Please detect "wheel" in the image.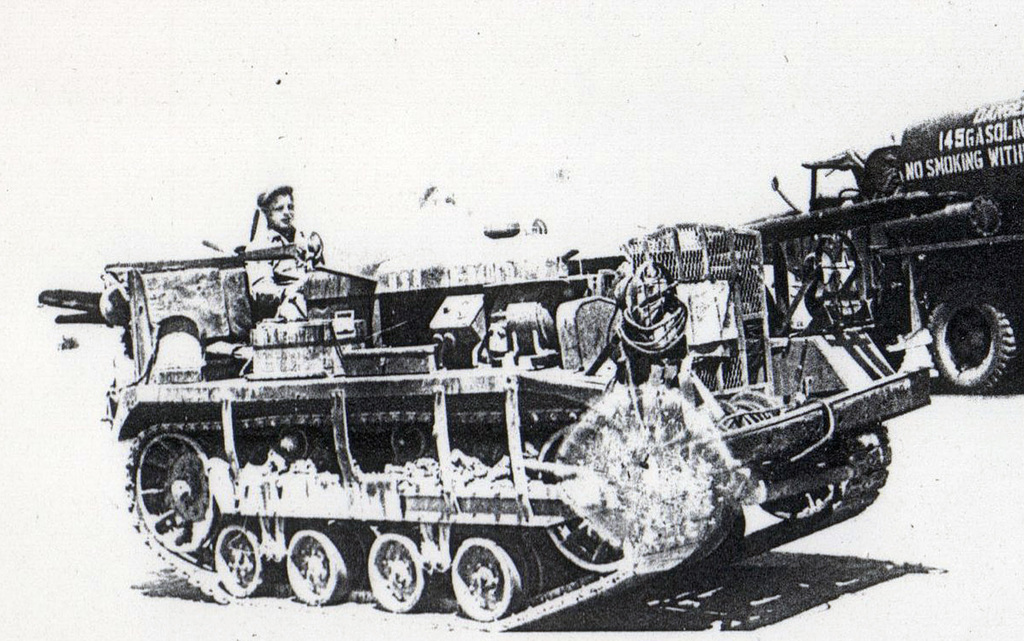
<bbox>446, 535, 540, 624</bbox>.
